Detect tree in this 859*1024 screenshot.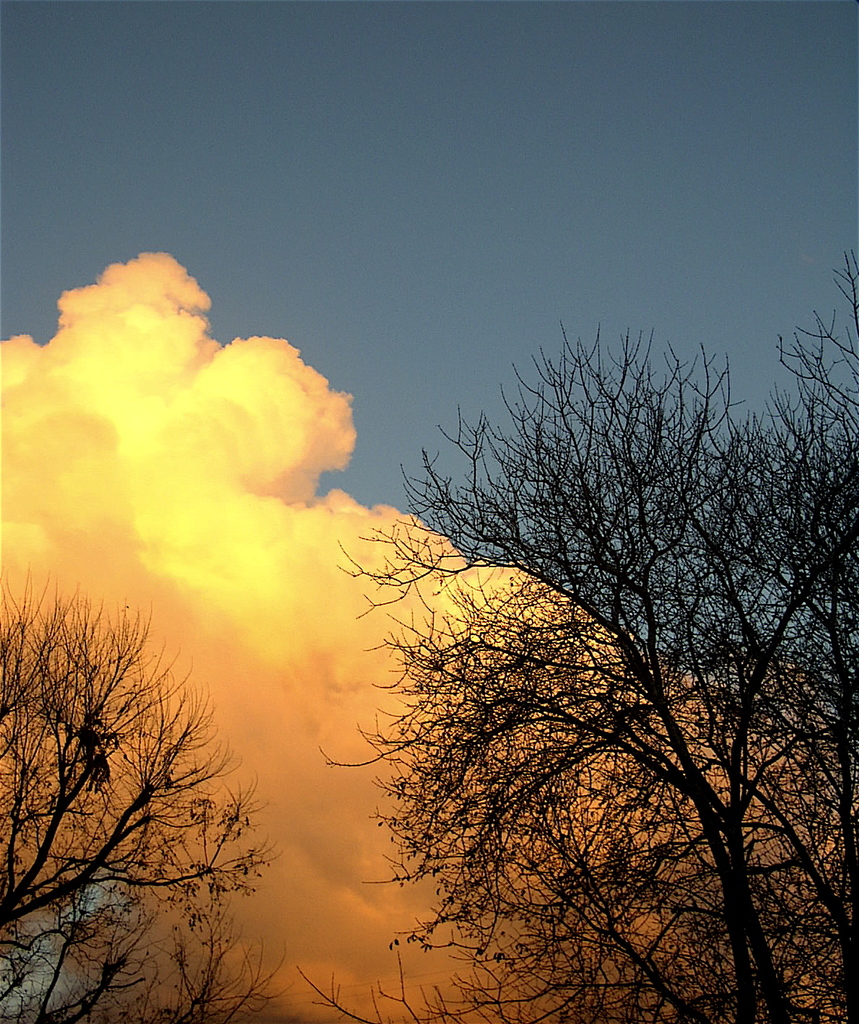
Detection: 297,245,858,1023.
